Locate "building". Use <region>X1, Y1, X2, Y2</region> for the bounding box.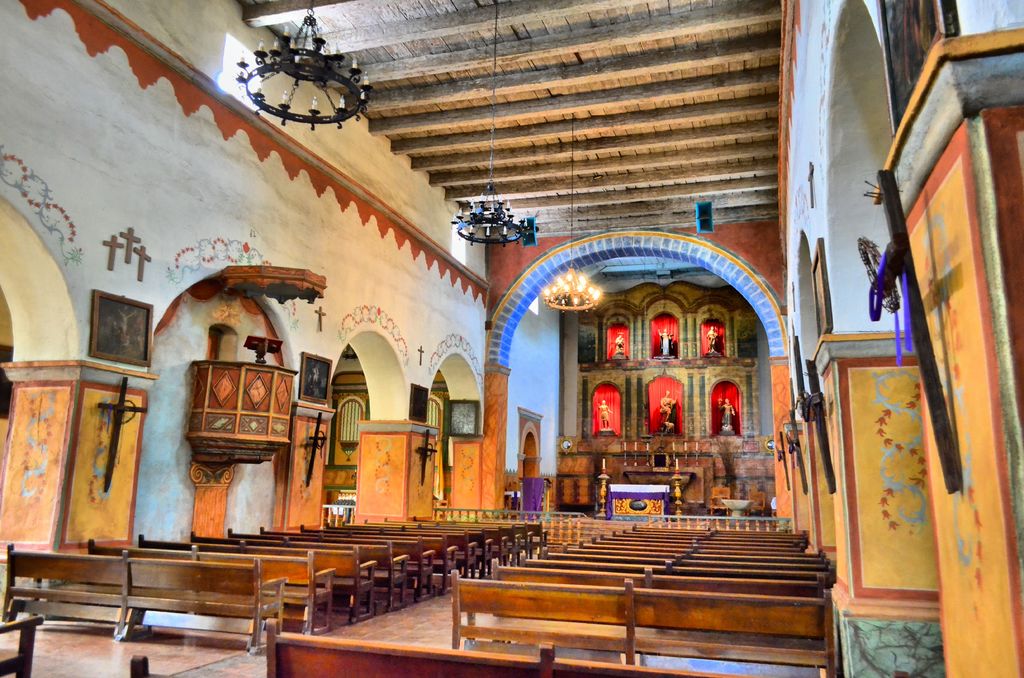
<region>0, 0, 1023, 677</region>.
